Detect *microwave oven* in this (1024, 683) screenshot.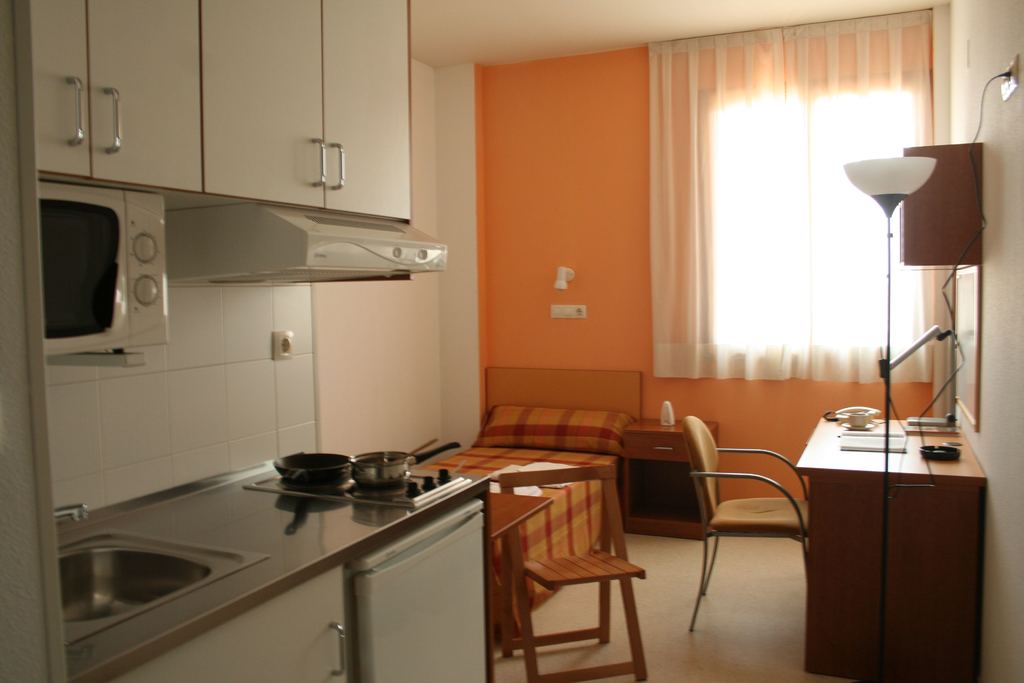
Detection: x1=33 y1=170 x2=182 y2=389.
